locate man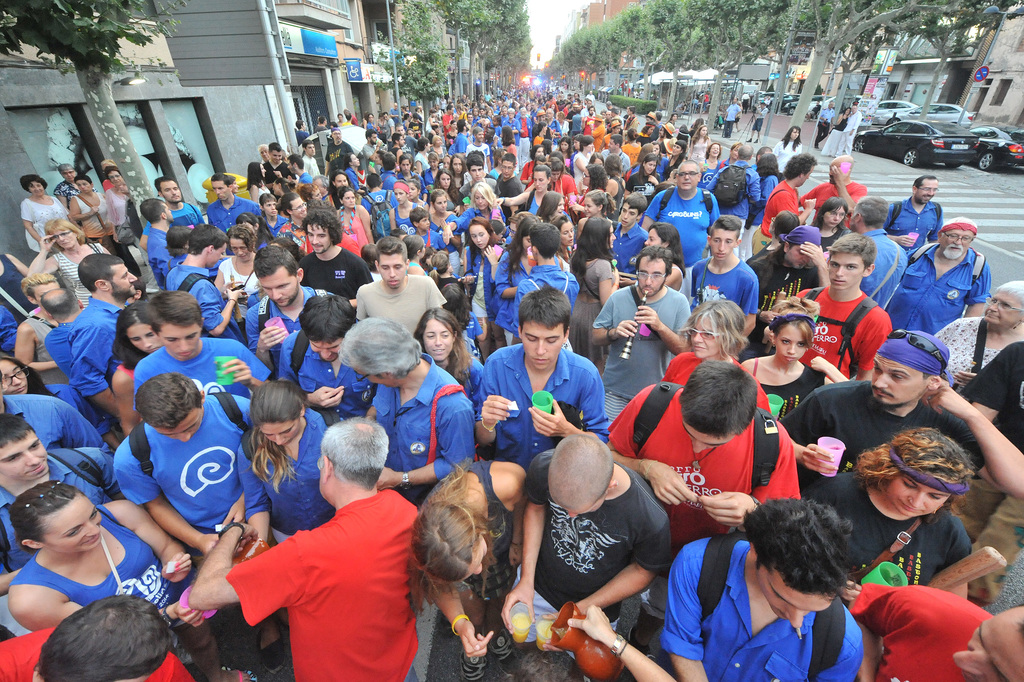
[left=325, top=129, right=358, bottom=174]
